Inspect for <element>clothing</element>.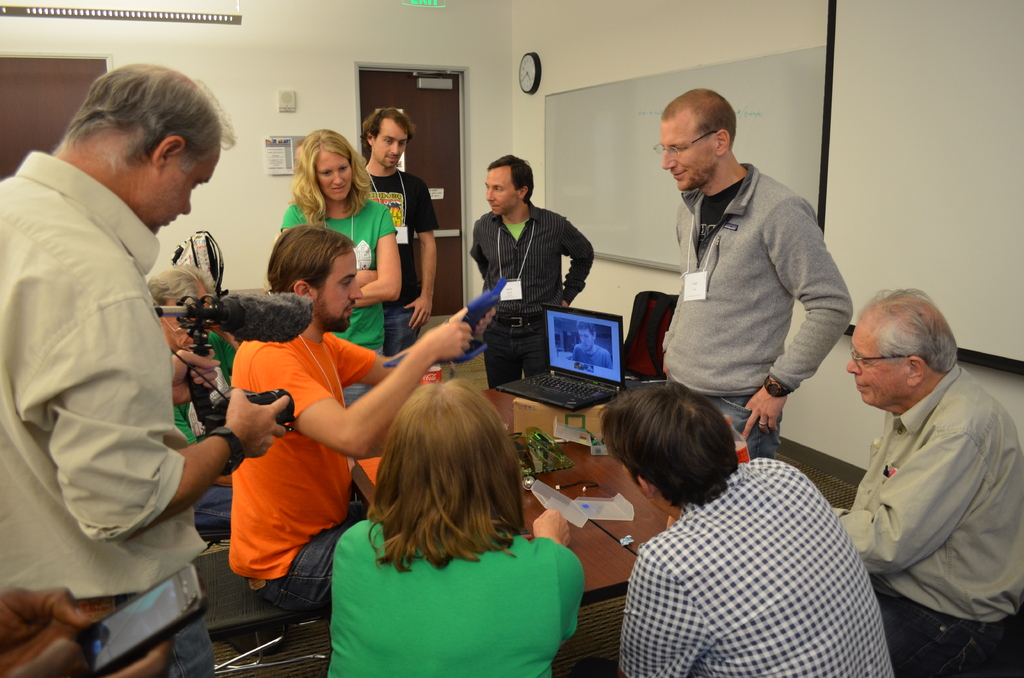
Inspection: bbox=[621, 453, 893, 677].
